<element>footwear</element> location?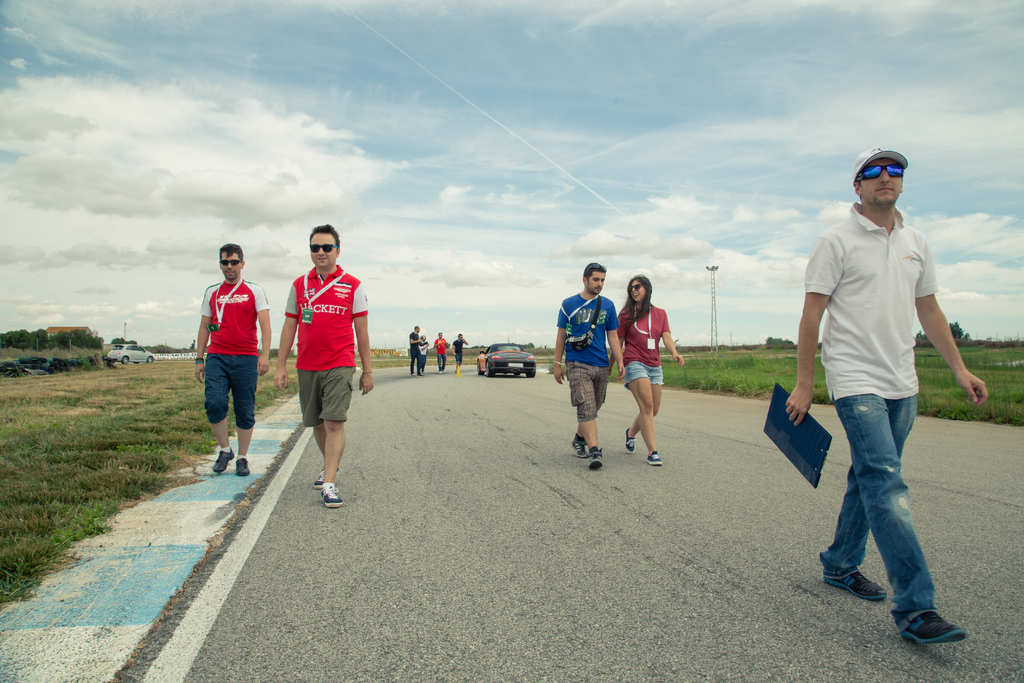
box(586, 445, 608, 470)
